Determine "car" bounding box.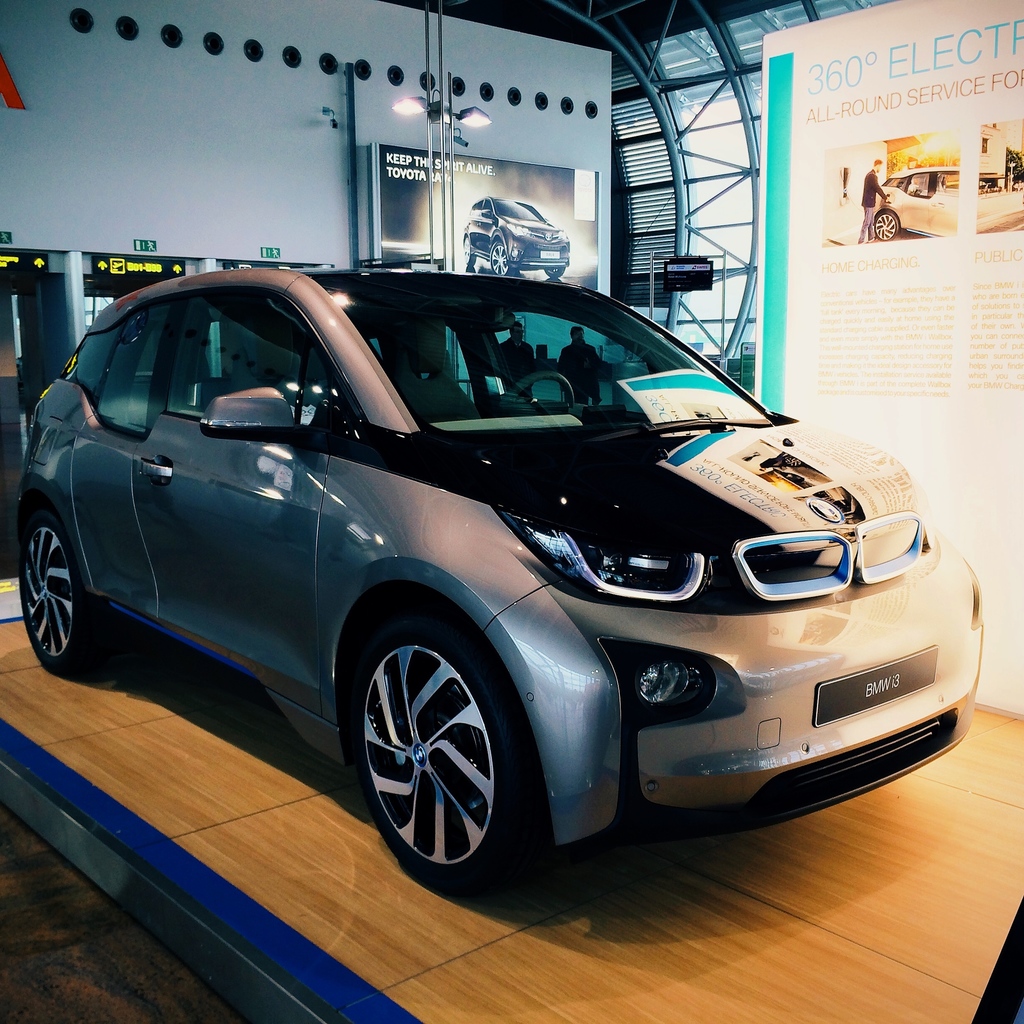
Determined: {"left": 0, "top": 253, "right": 979, "bottom": 885}.
